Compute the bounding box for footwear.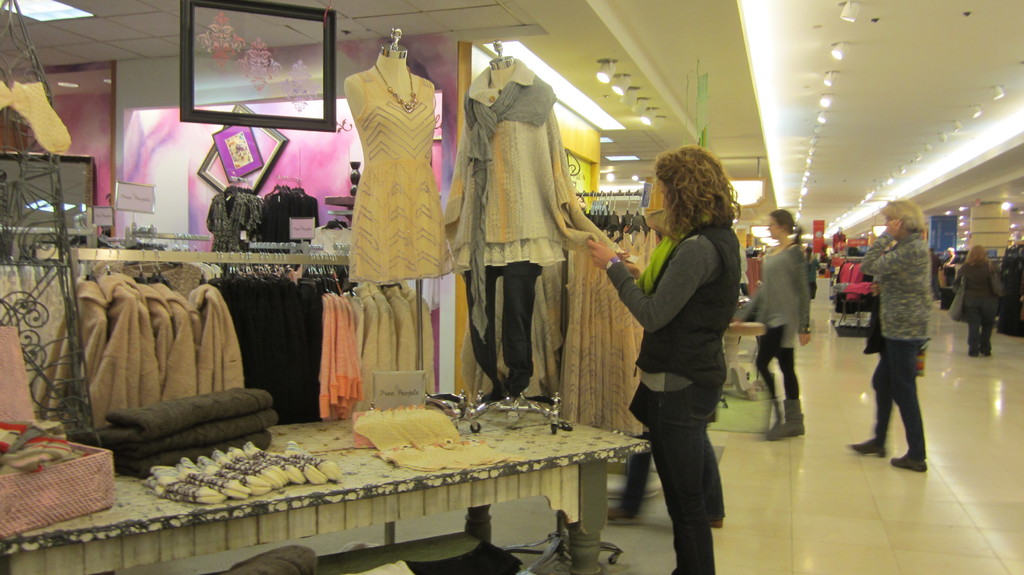
(849,436,887,458).
